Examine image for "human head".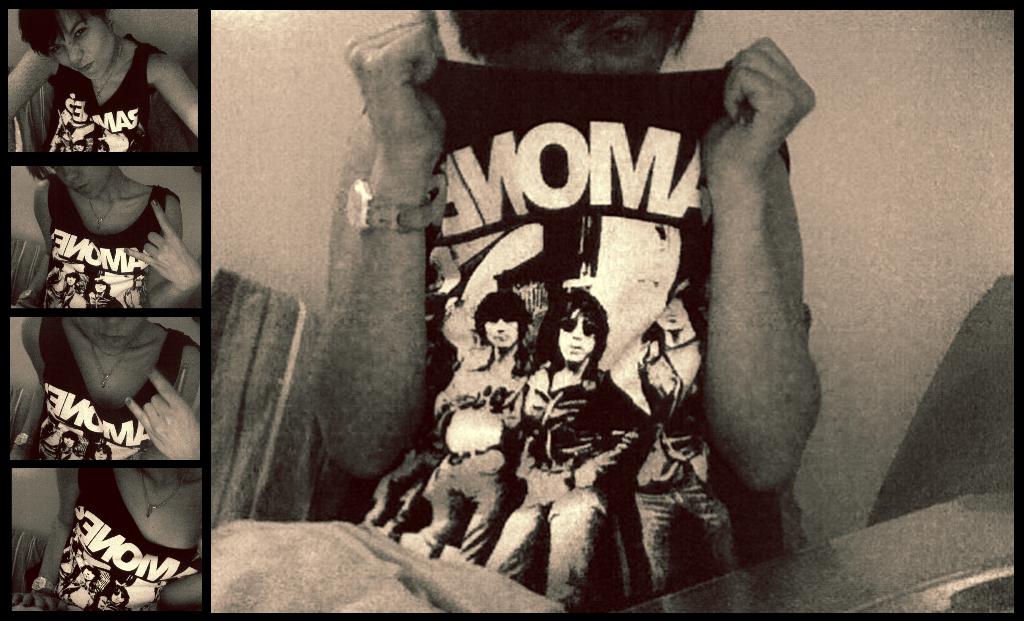
Examination result: box(81, 562, 98, 583).
